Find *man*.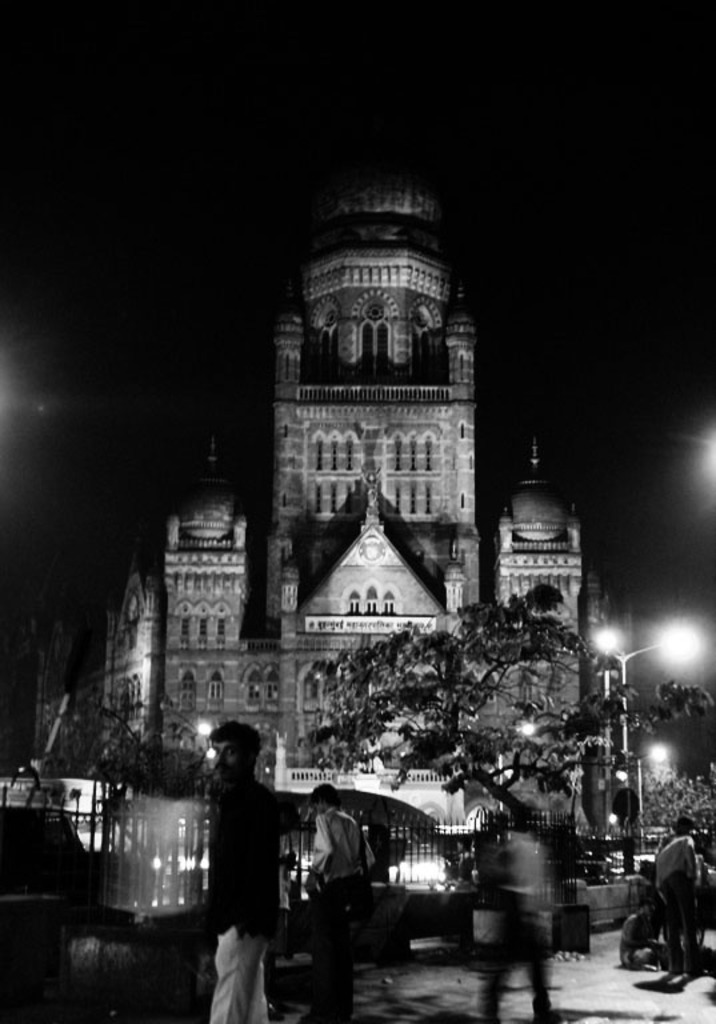
(left=304, top=779, right=375, bottom=1023).
